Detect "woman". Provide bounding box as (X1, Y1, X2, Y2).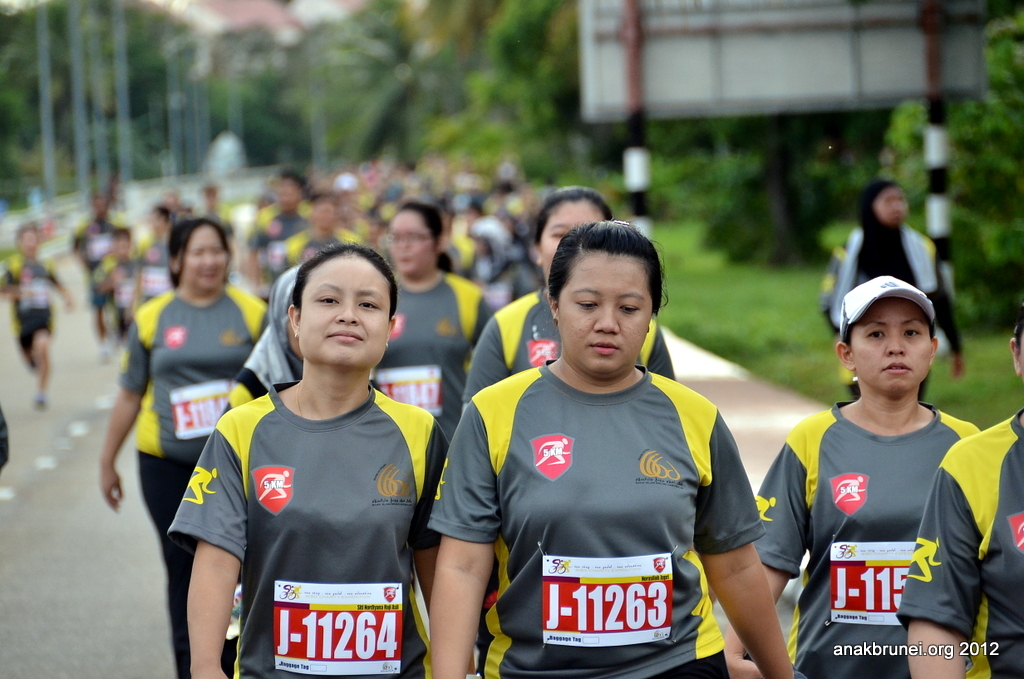
(724, 281, 986, 678).
